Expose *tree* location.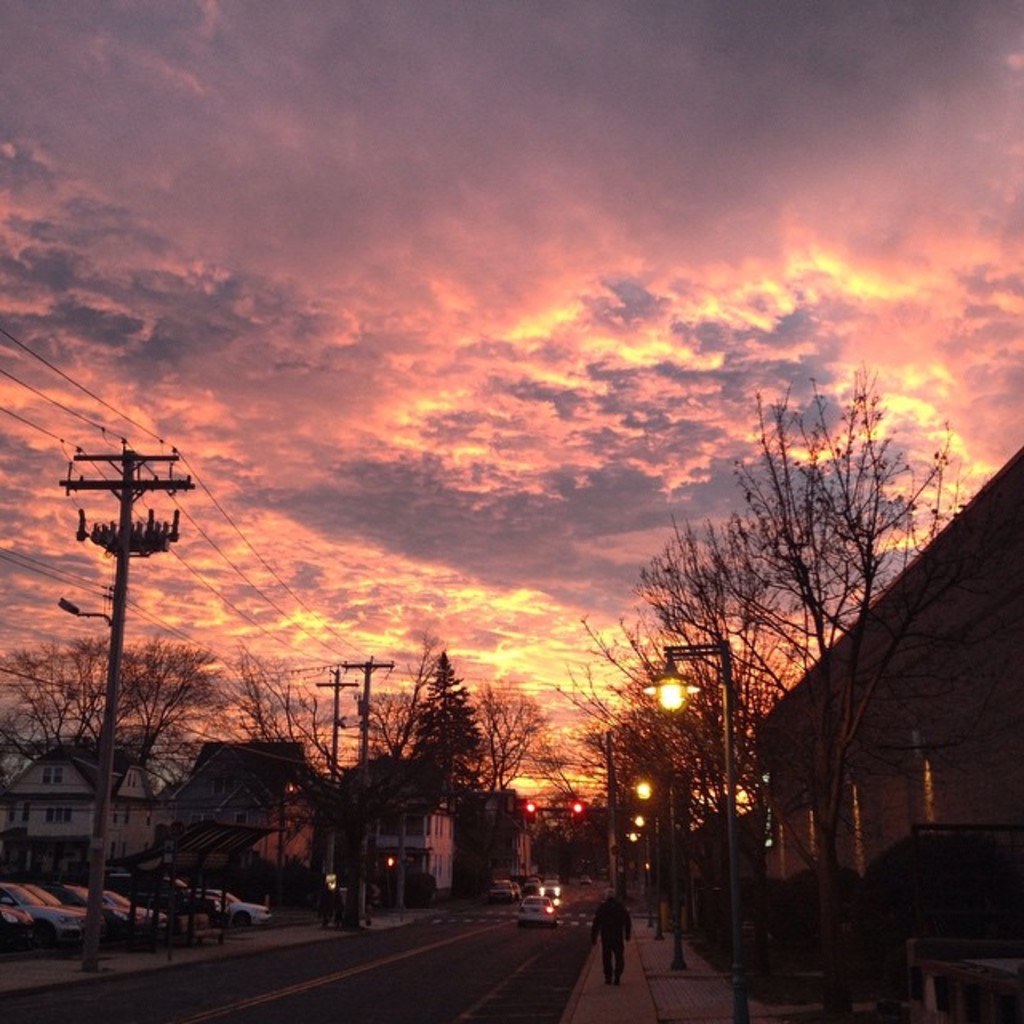
Exposed at 685,371,973,1011.
